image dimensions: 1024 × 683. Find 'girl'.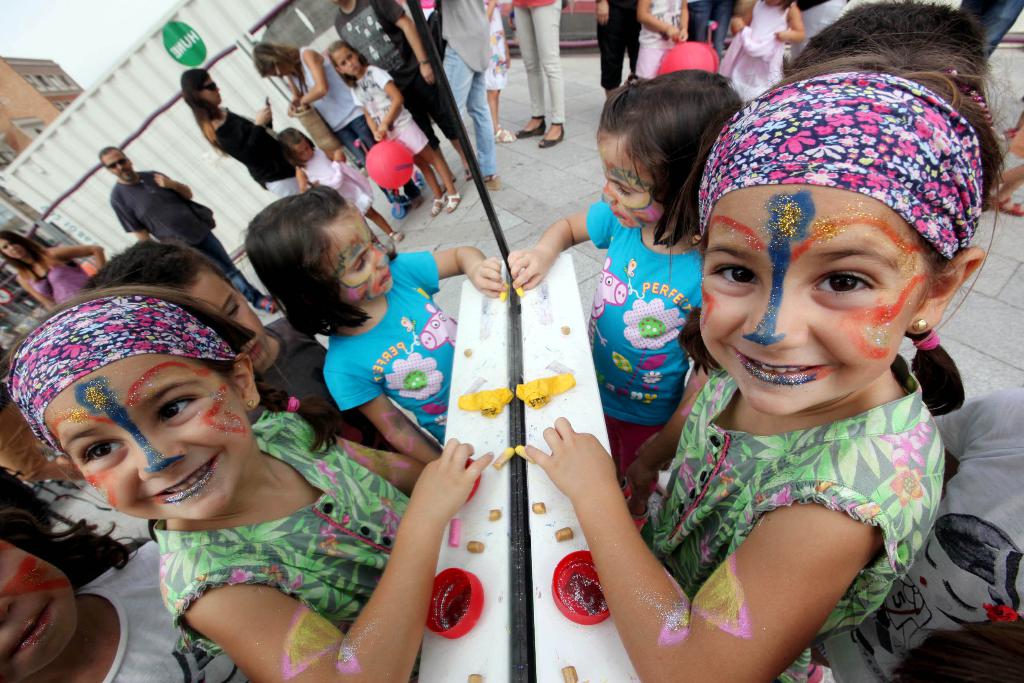
(500, 68, 739, 504).
